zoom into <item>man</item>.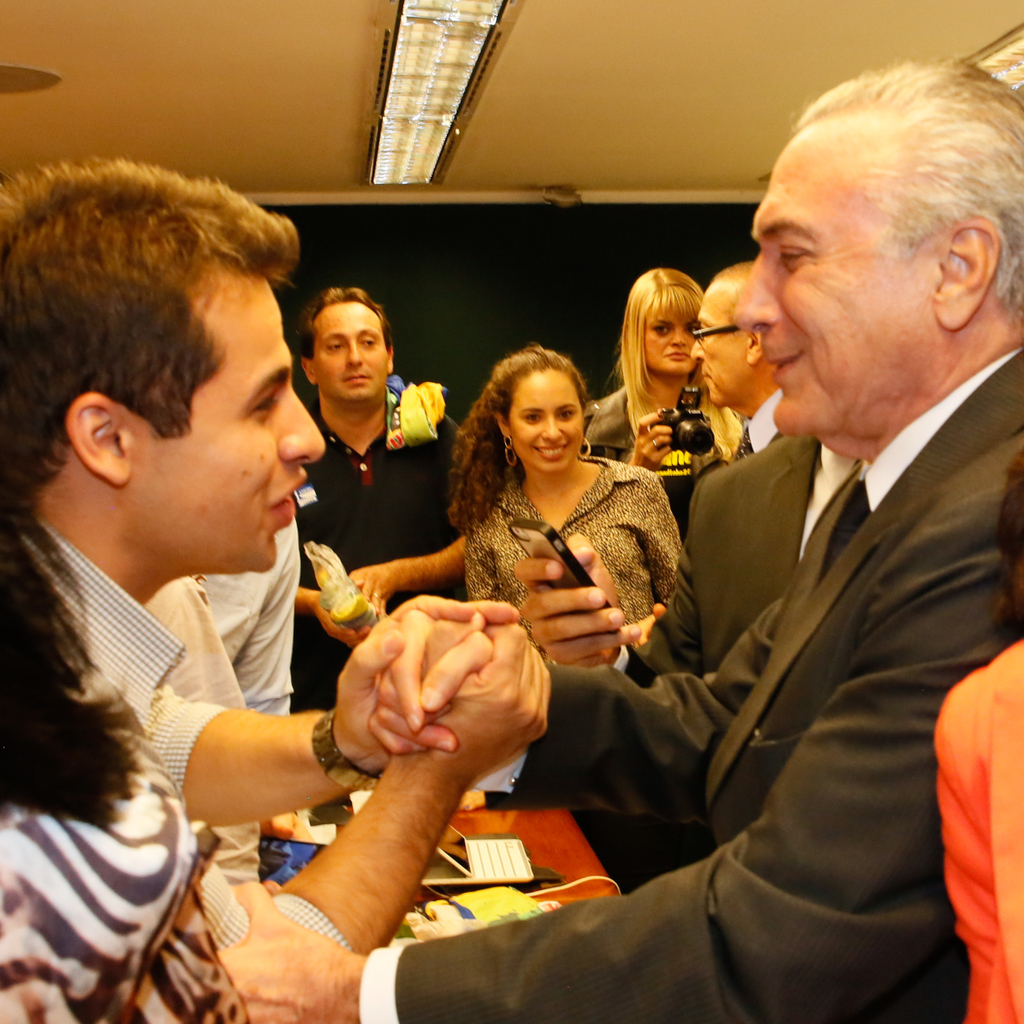
Zoom target: 690/265/779/448.
